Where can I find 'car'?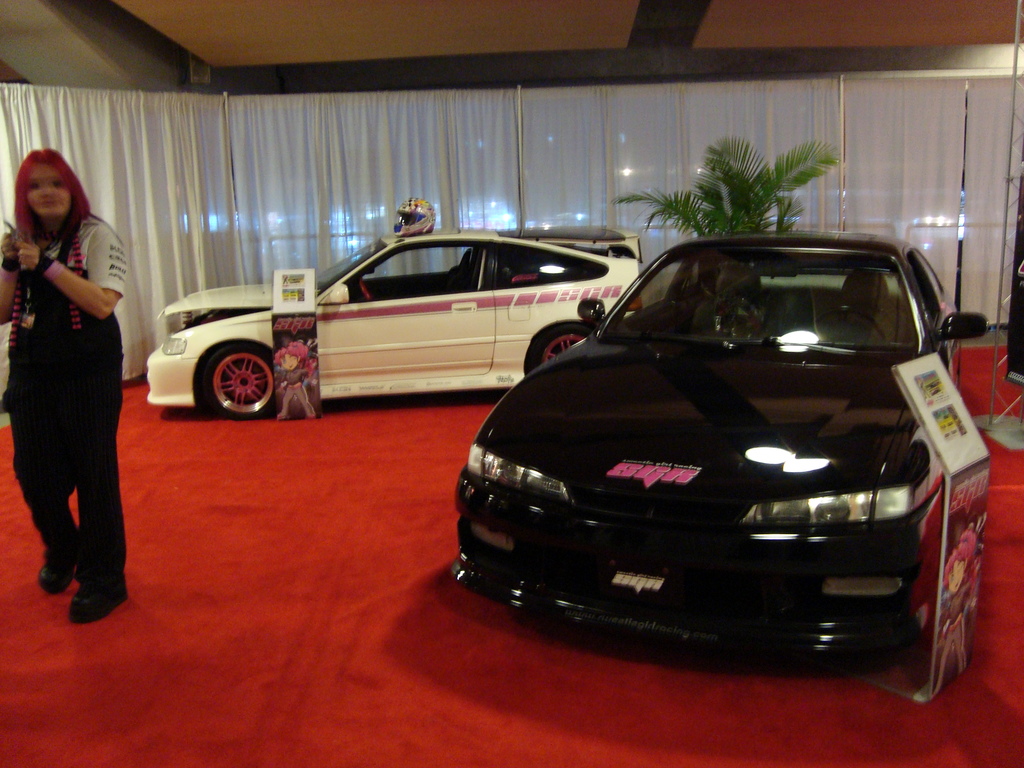
You can find it at 445, 227, 994, 671.
